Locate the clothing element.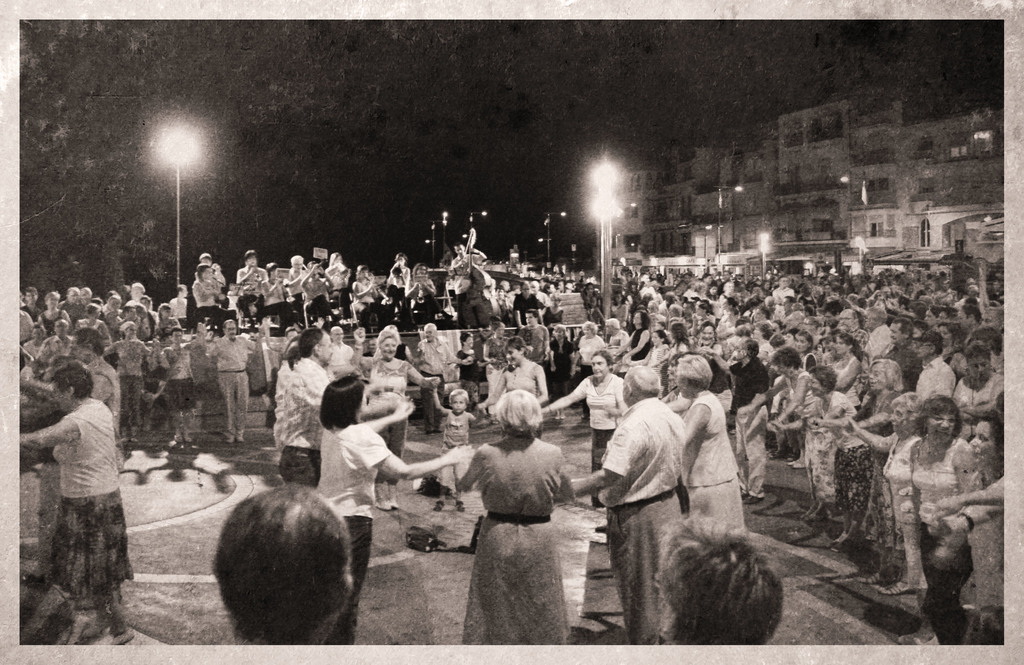
Element bbox: 278:353:339:479.
